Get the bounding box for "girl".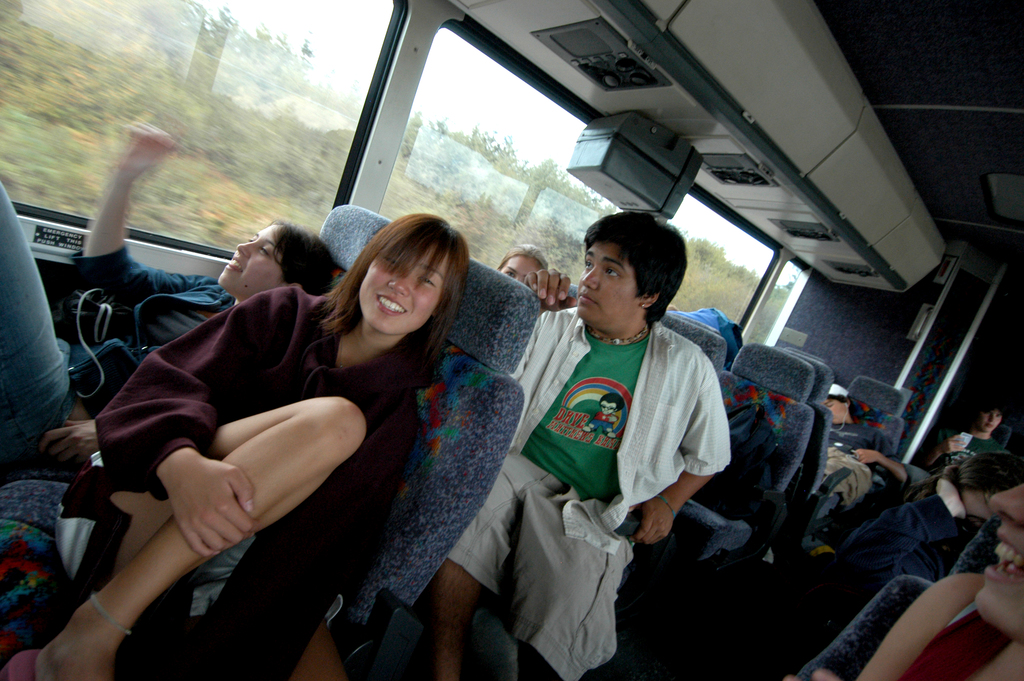
5:213:474:680.
